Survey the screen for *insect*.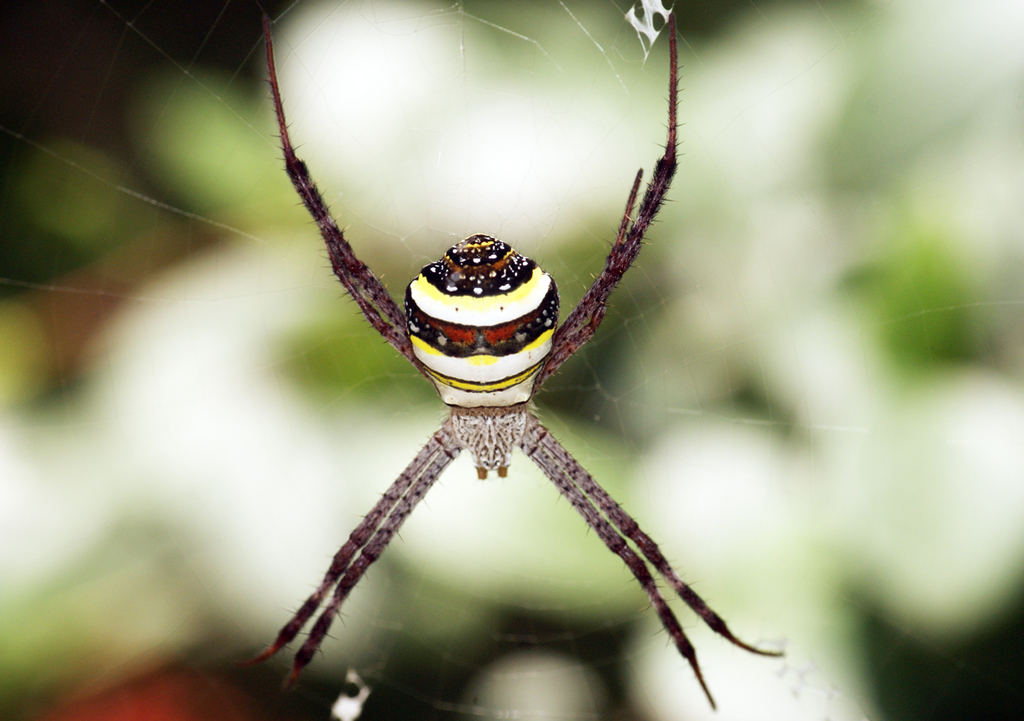
Survey found: (x1=241, y1=5, x2=789, y2=709).
